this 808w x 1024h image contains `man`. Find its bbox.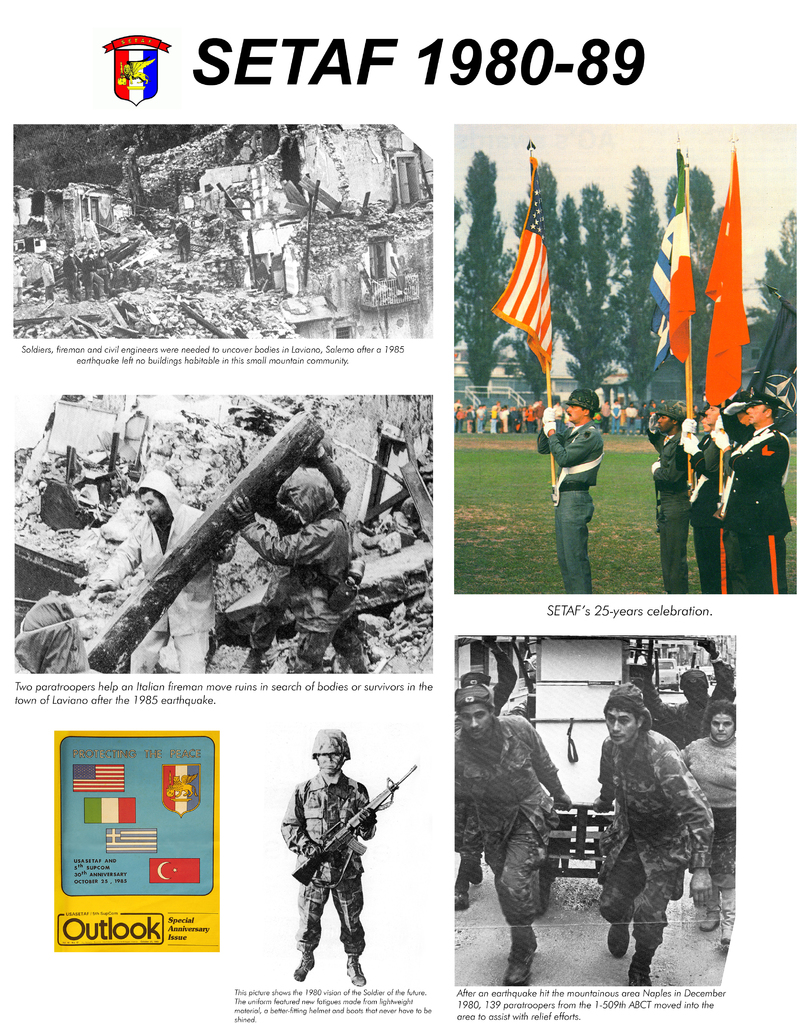
636 401 648 436.
